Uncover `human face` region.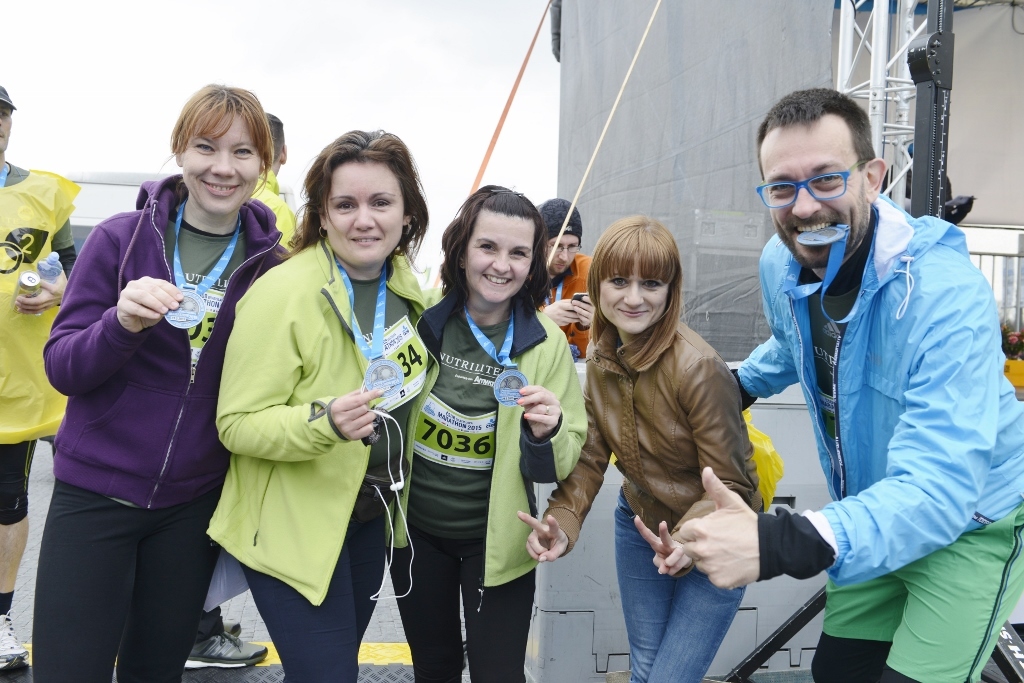
Uncovered: left=757, top=118, right=863, bottom=268.
